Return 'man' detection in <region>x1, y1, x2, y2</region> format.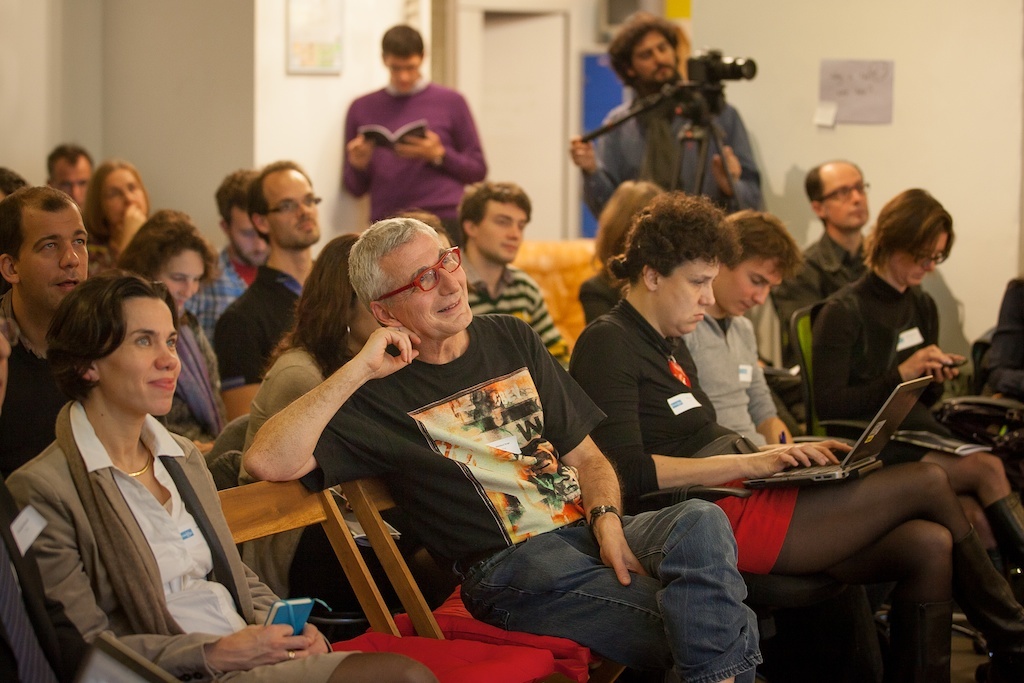
<region>324, 48, 501, 214</region>.
